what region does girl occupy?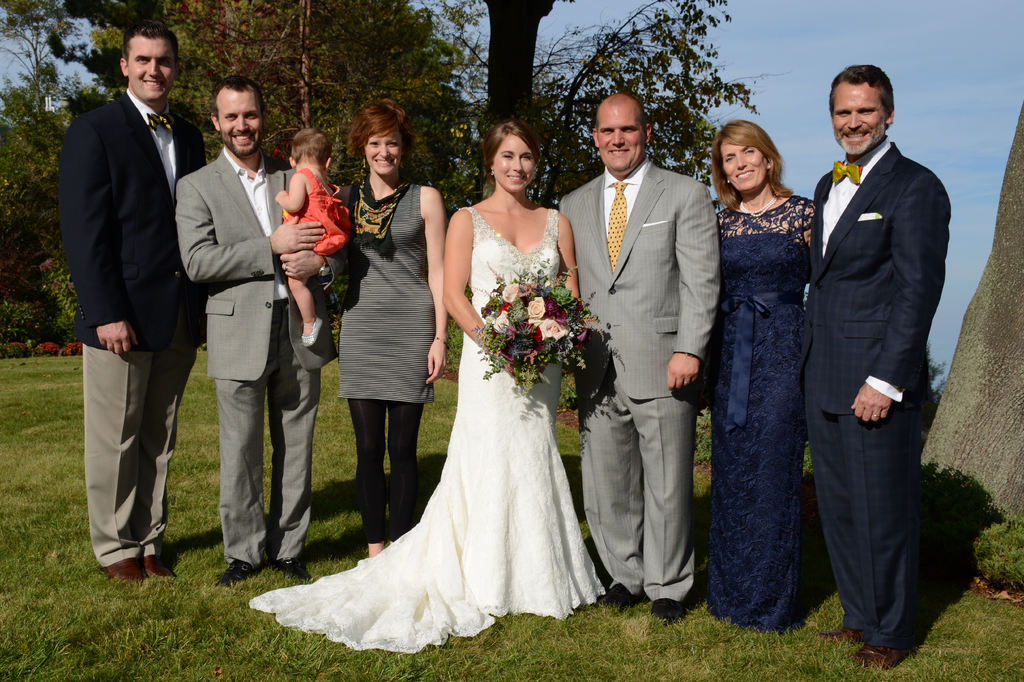
Rect(273, 127, 349, 350).
